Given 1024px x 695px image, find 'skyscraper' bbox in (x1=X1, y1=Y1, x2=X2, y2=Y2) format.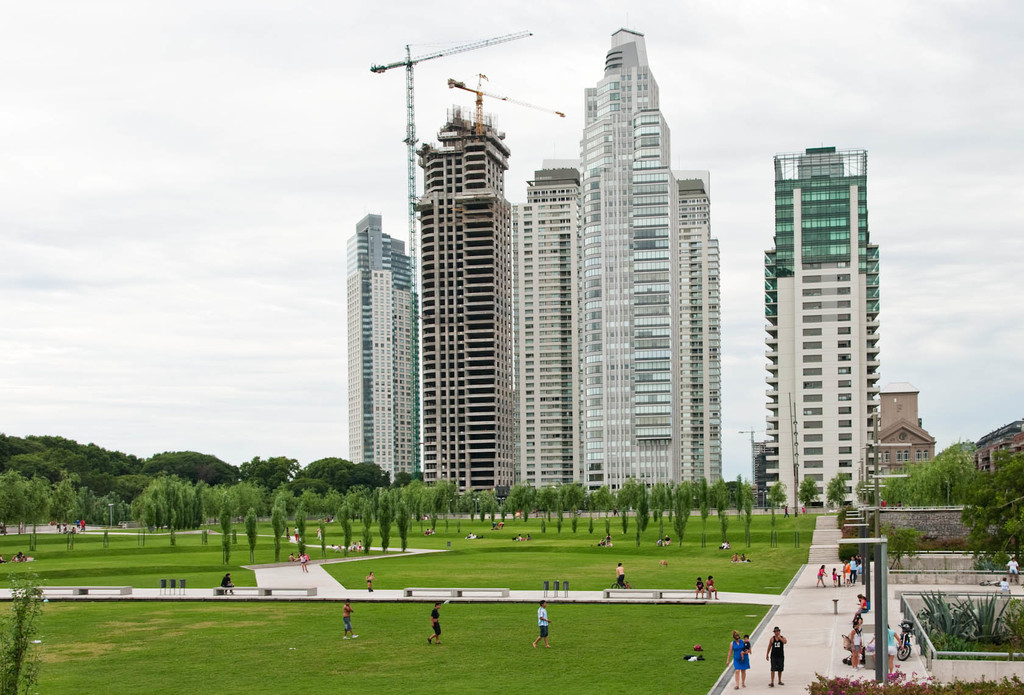
(x1=518, y1=154, x2=584, y2=501).
